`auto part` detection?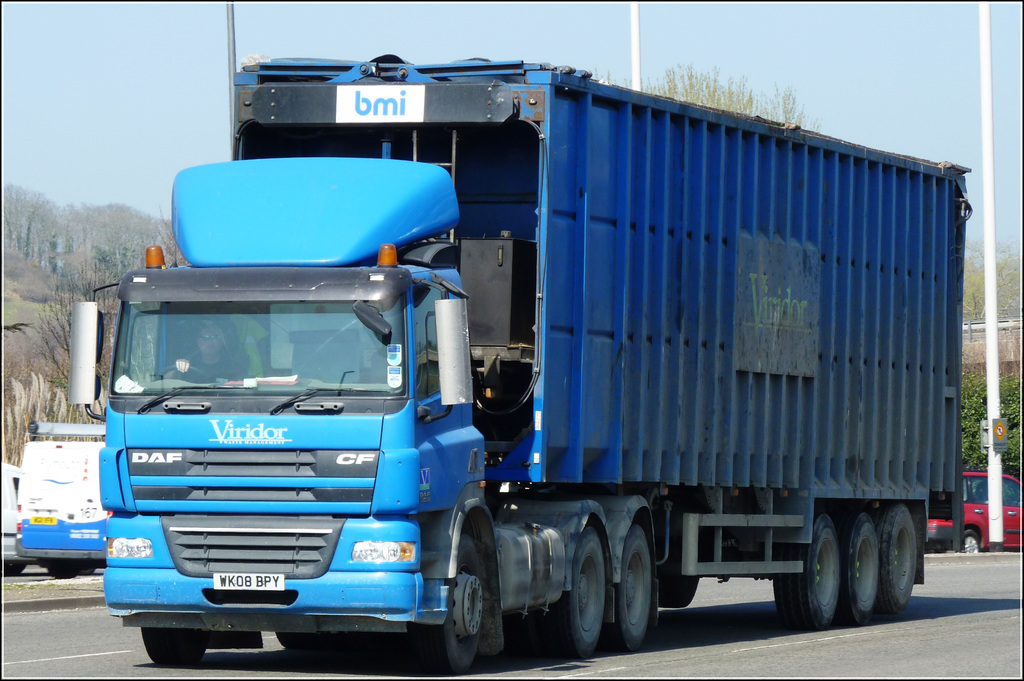
<region>108, 534, 151, 557</region>
